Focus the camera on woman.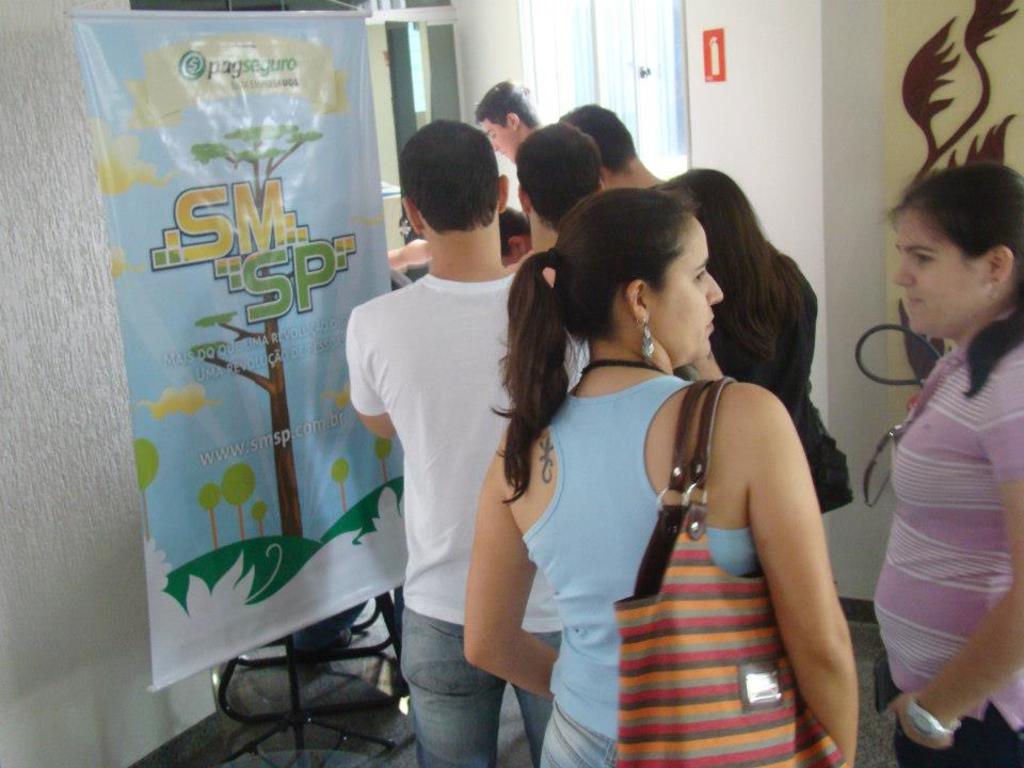
Focus region: {"left": 401, "top": 146, "right": 830, "bottom": 762}.
